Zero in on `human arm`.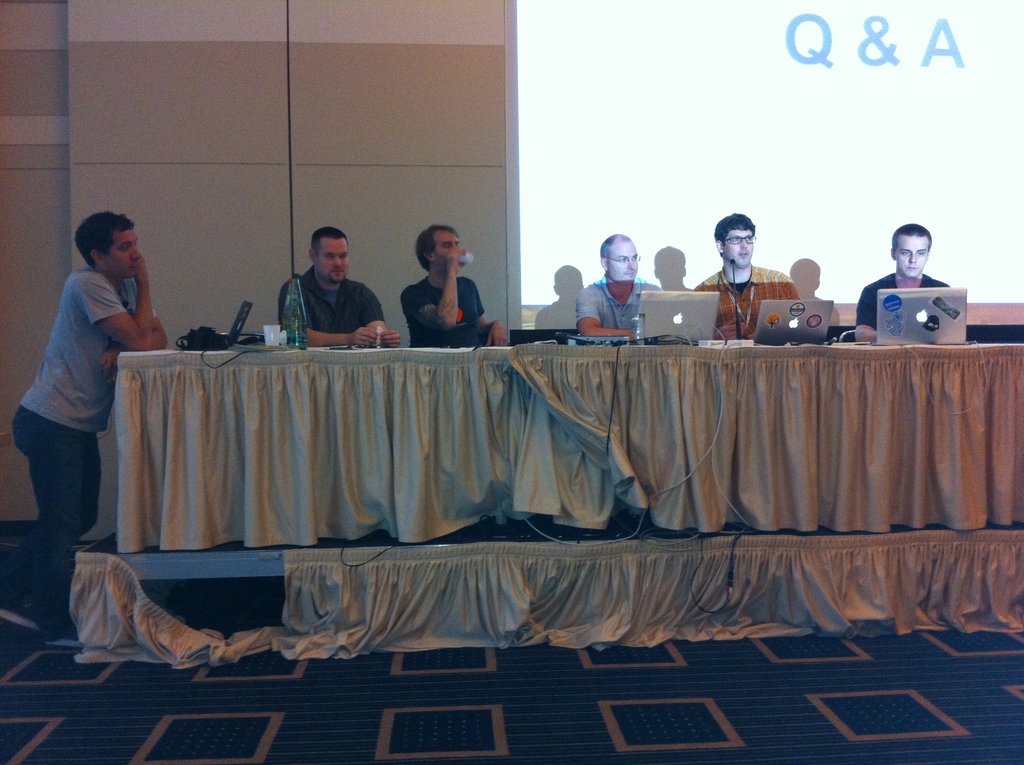
Zeroed in: 98, 277, 169, 374.
